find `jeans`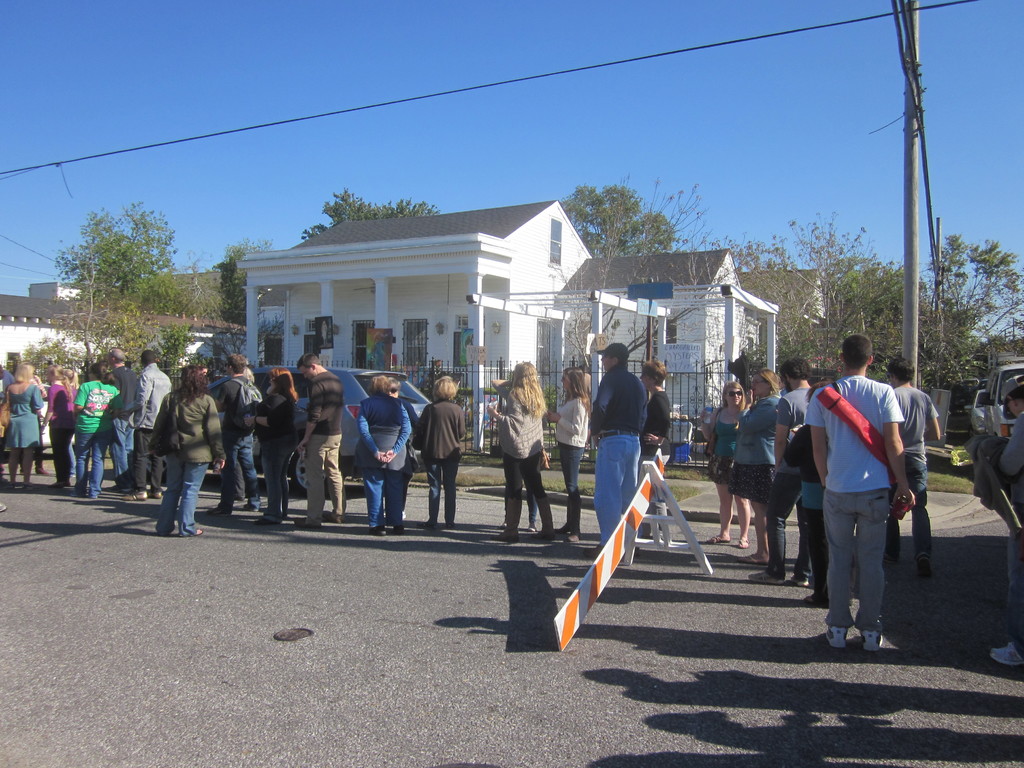
{"left": 558, "top": 447, "right": 584, "bottom": 532}
